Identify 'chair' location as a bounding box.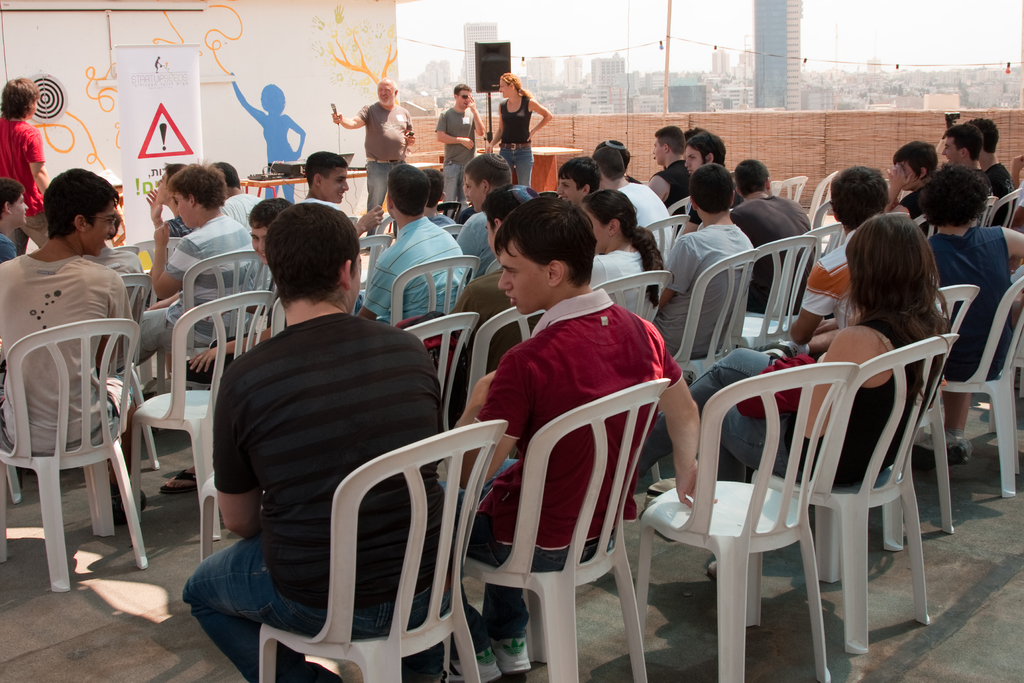
rect(669, 244, 764, 362).
